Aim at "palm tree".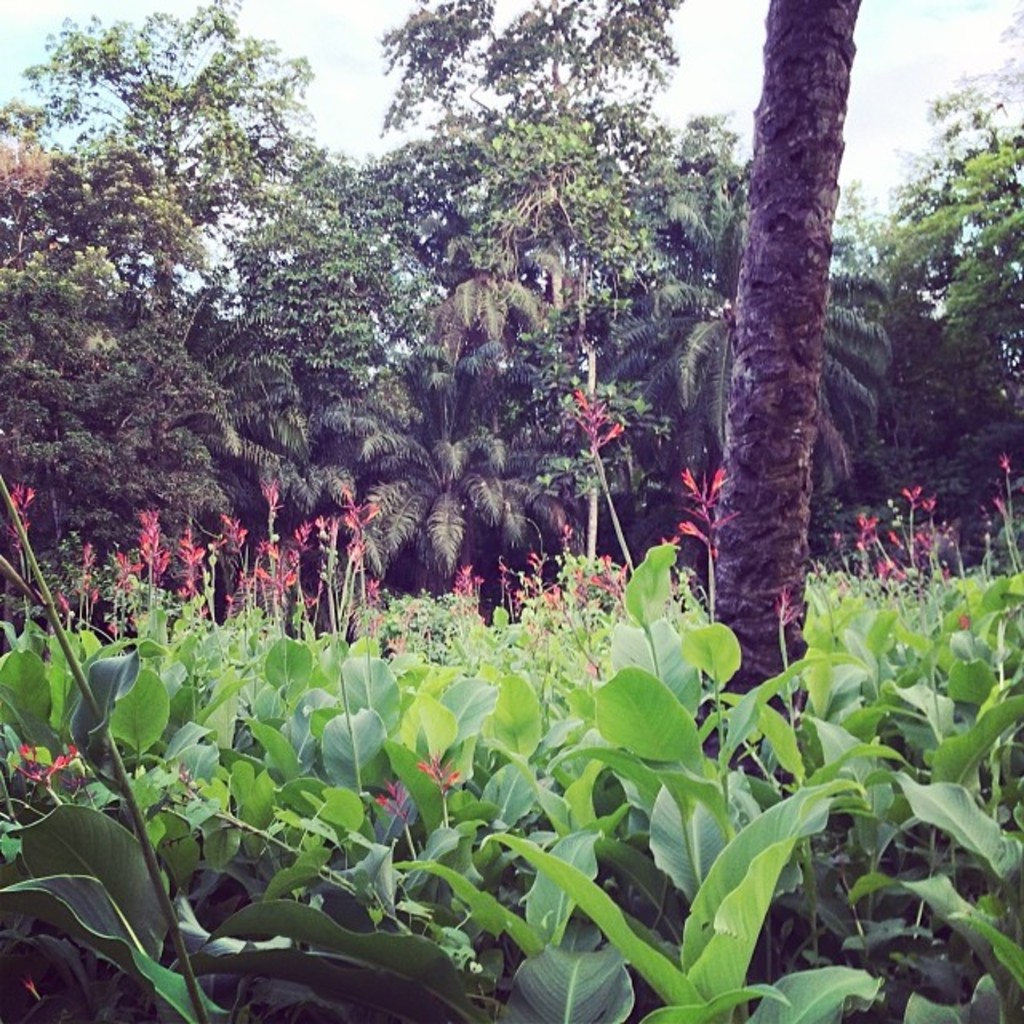
Aimed at 312, 341, 576, 594.
